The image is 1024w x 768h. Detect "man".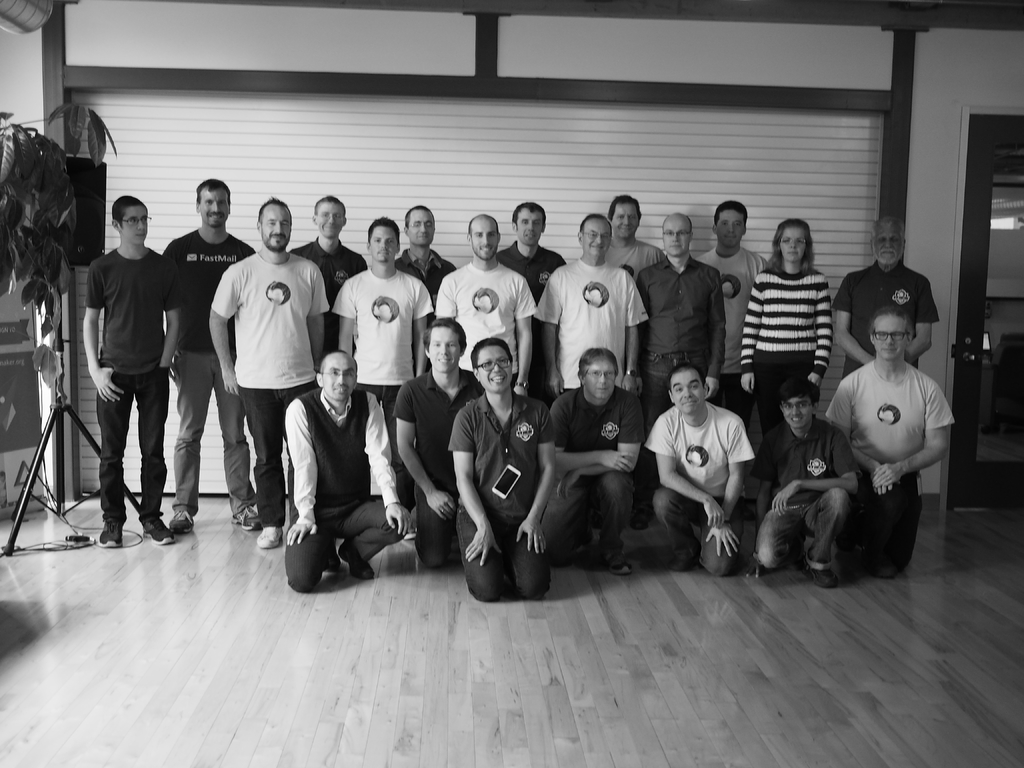
Detection: <bbox>76, 182, 175, 538</bbox>.
